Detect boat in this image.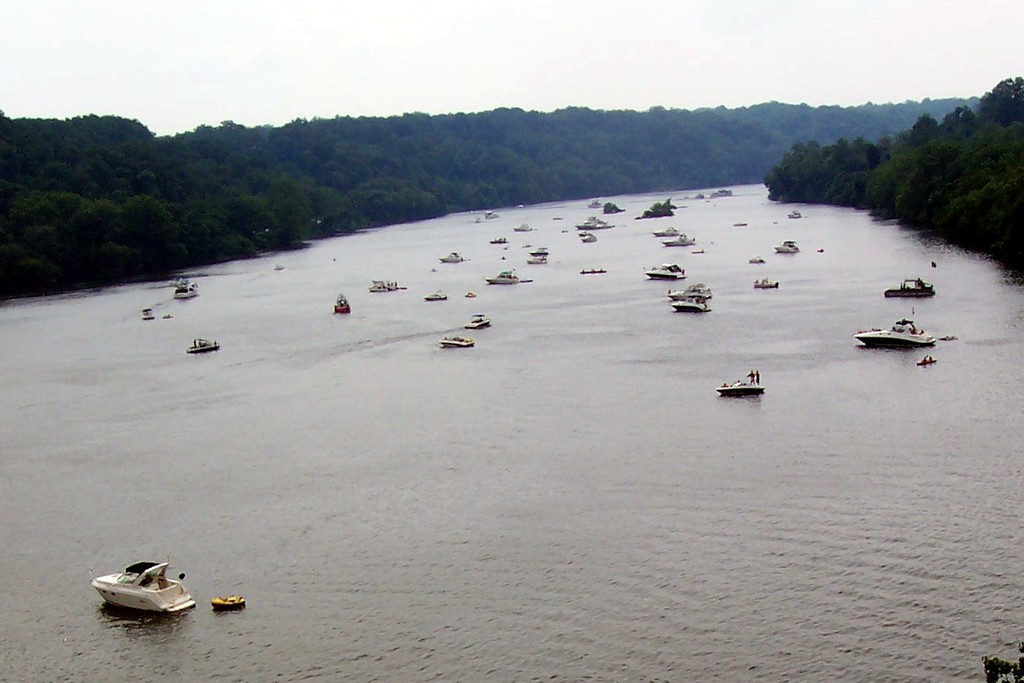
Detection: pyautogui.locateOnScreen(436, 338, 476, 348).
